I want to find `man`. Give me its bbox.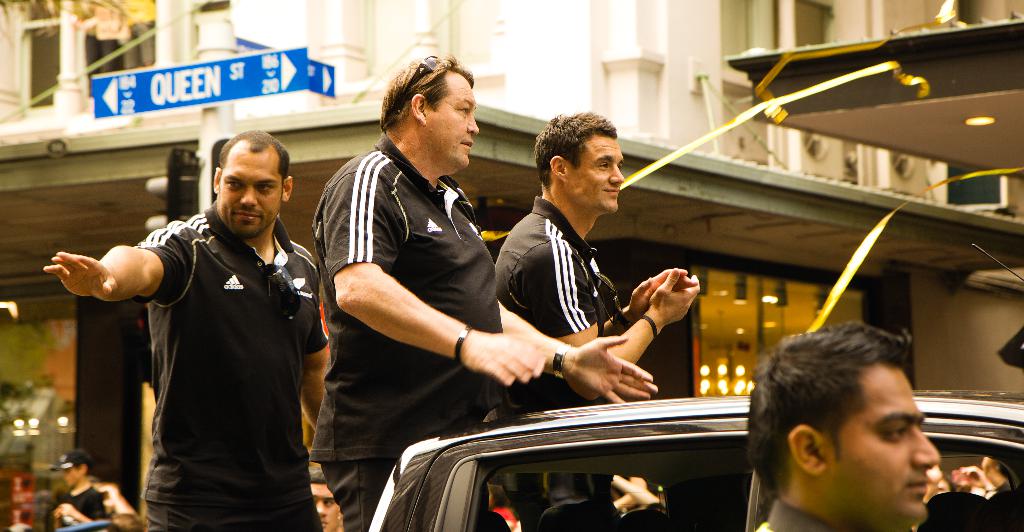
bbox(53, 448, 136, 531).
